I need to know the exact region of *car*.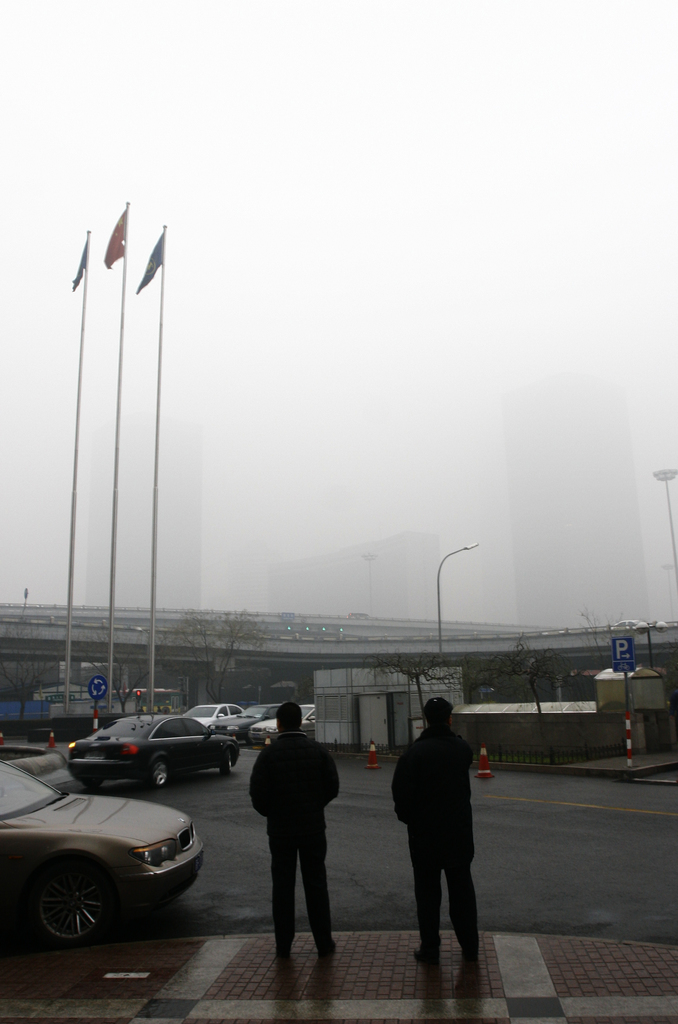
Region: left=249, top=703, right=317, bottom=740.
